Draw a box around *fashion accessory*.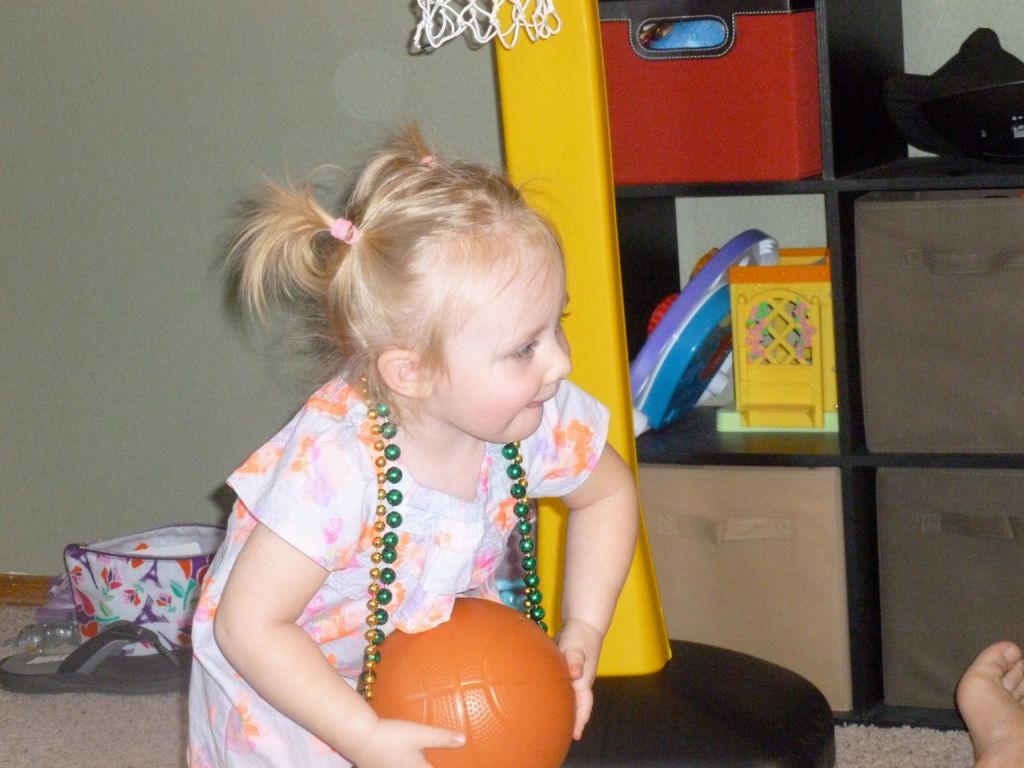
[x1=324, y1=214, x2=361, y2=246].
